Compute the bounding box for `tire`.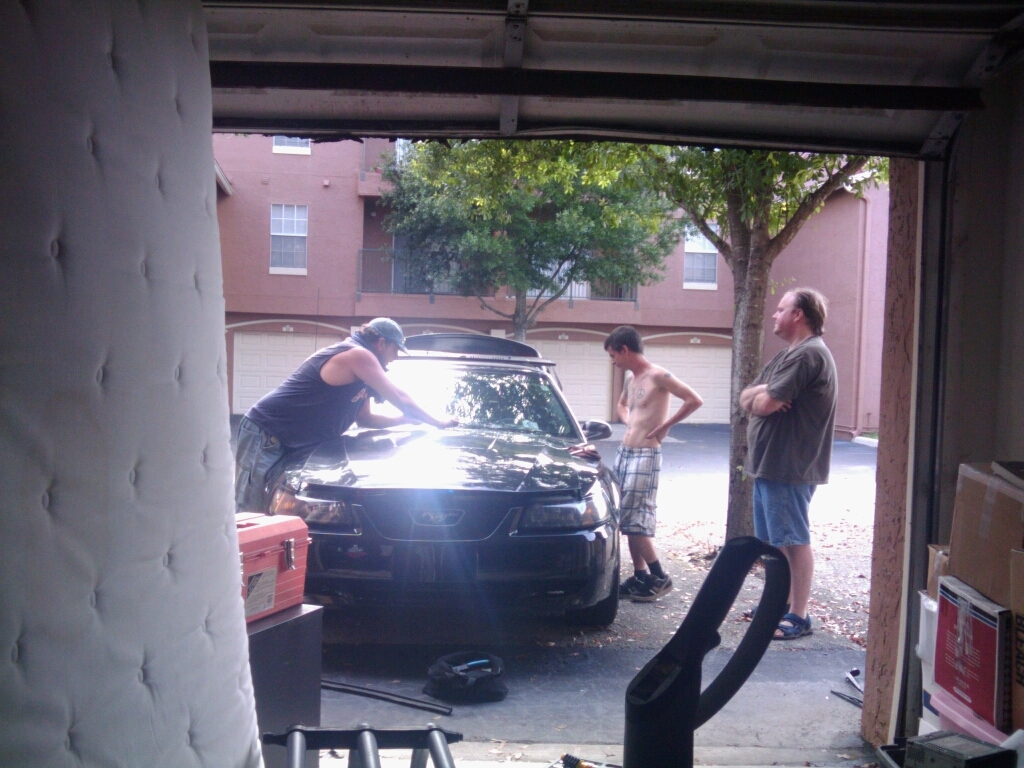
BBox(575, 558, 621, 631).
